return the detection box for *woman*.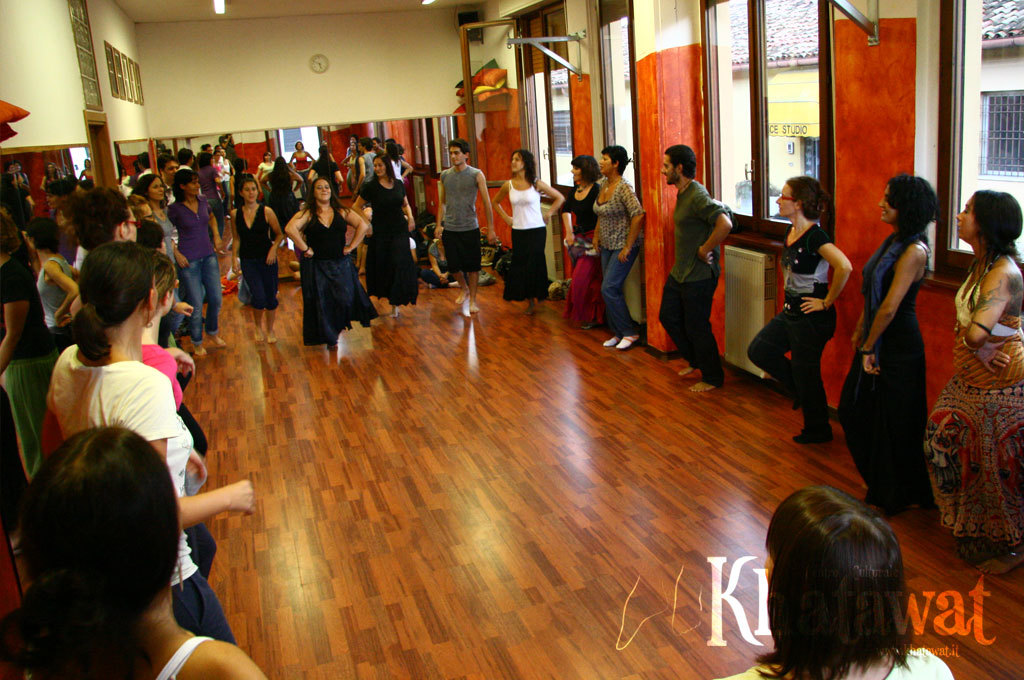
pyautogui.locateOnScreen(594, 148, 640, 351).
